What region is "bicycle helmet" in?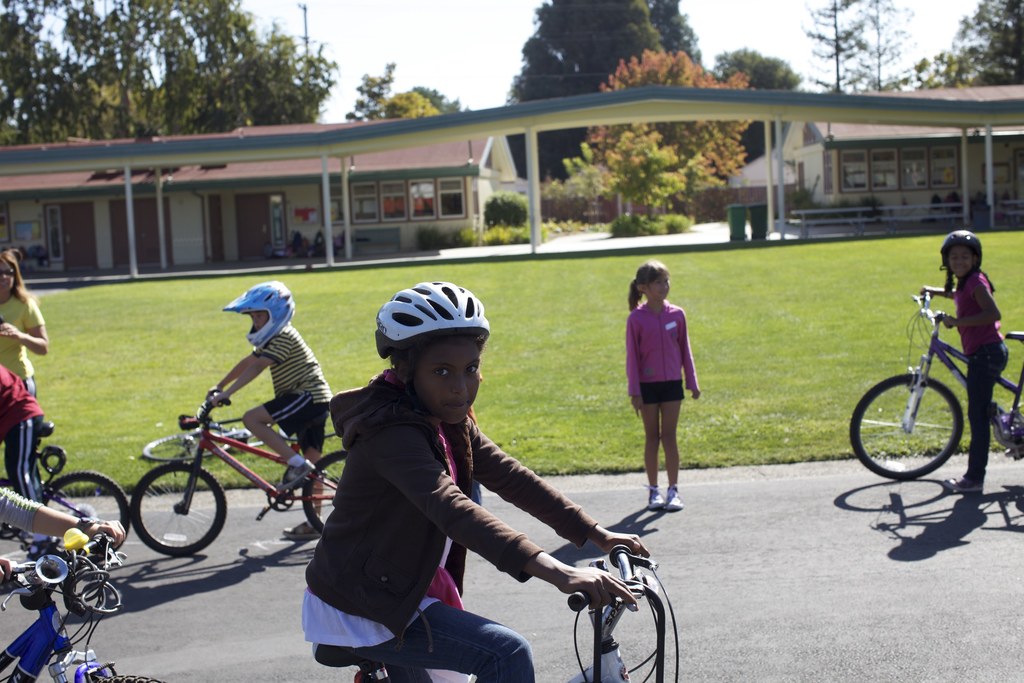
region(378, 277, 489, 350).
